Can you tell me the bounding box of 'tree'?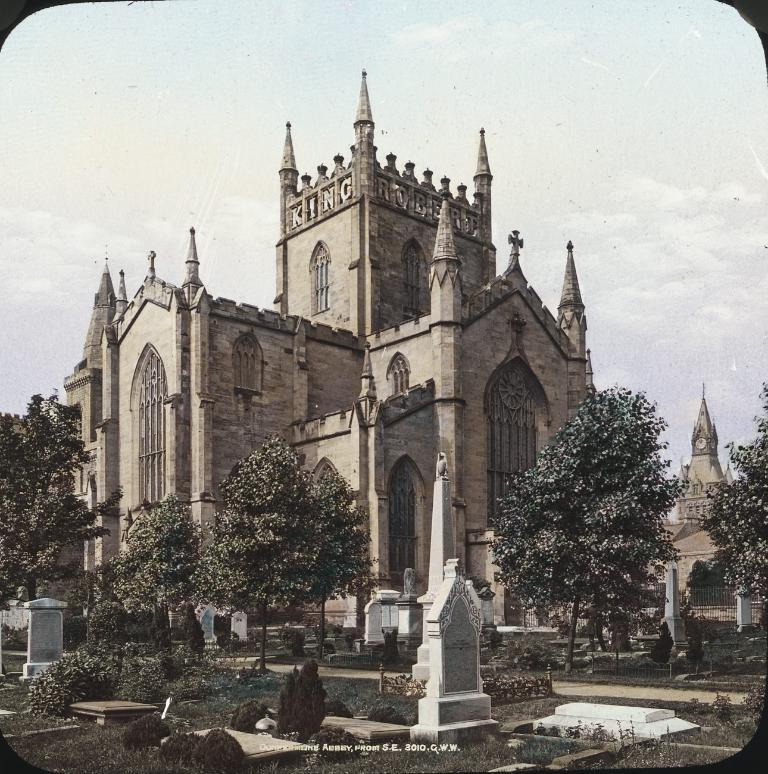
locate(192, 425, 327, 674).
